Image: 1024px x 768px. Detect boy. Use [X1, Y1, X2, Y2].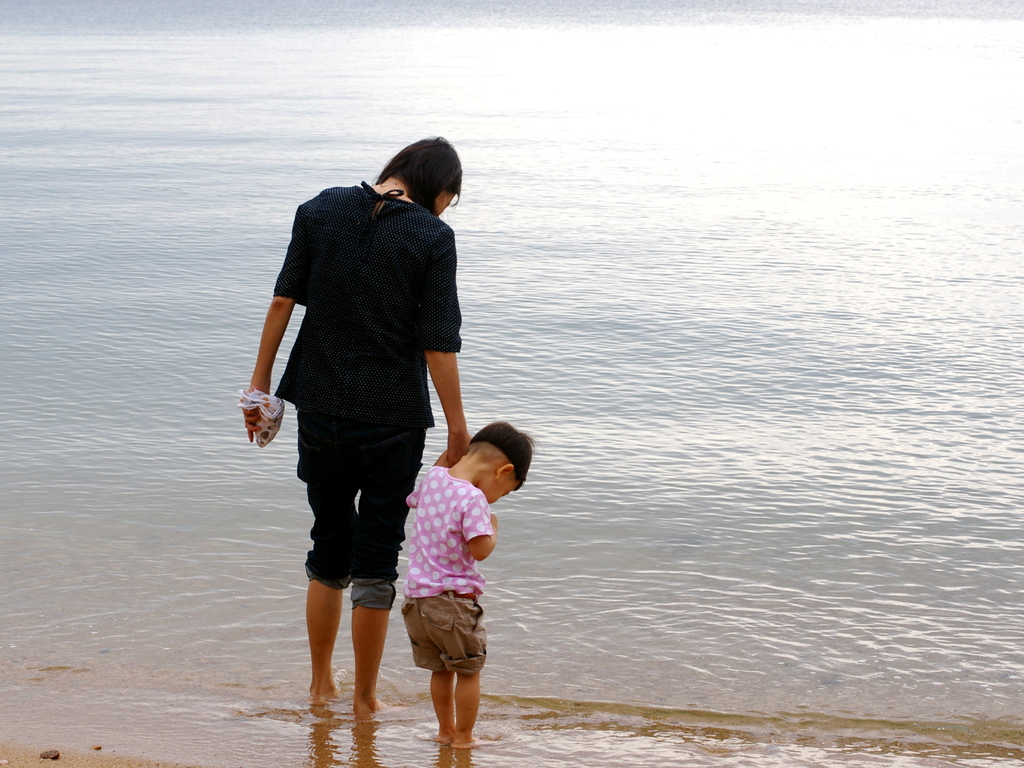
[369, 404, 523, 761].
